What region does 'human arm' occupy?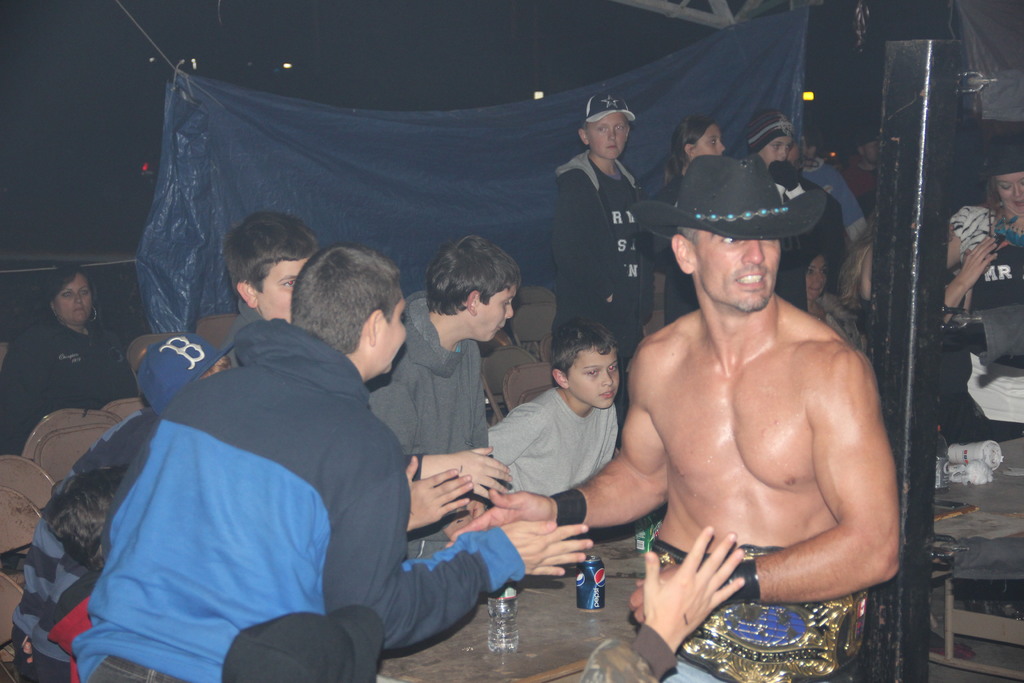
bbox=(446, 378, 671, 552).
